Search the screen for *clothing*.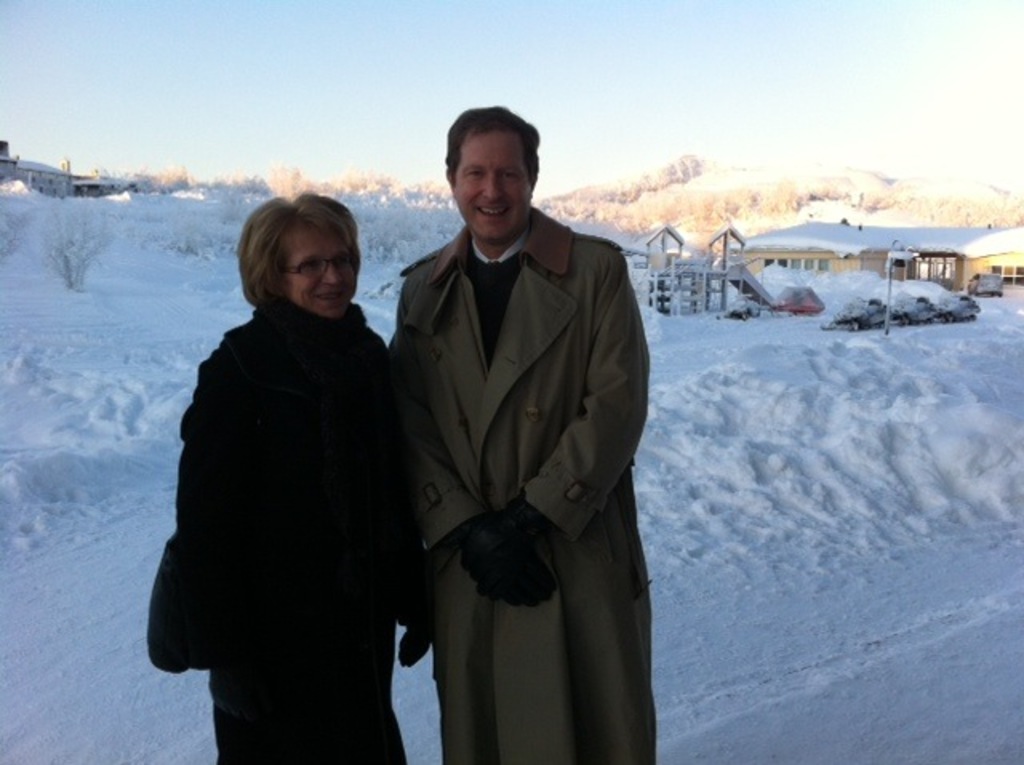
Found at [x1=150, y1=294, x2=408, y2=763].
